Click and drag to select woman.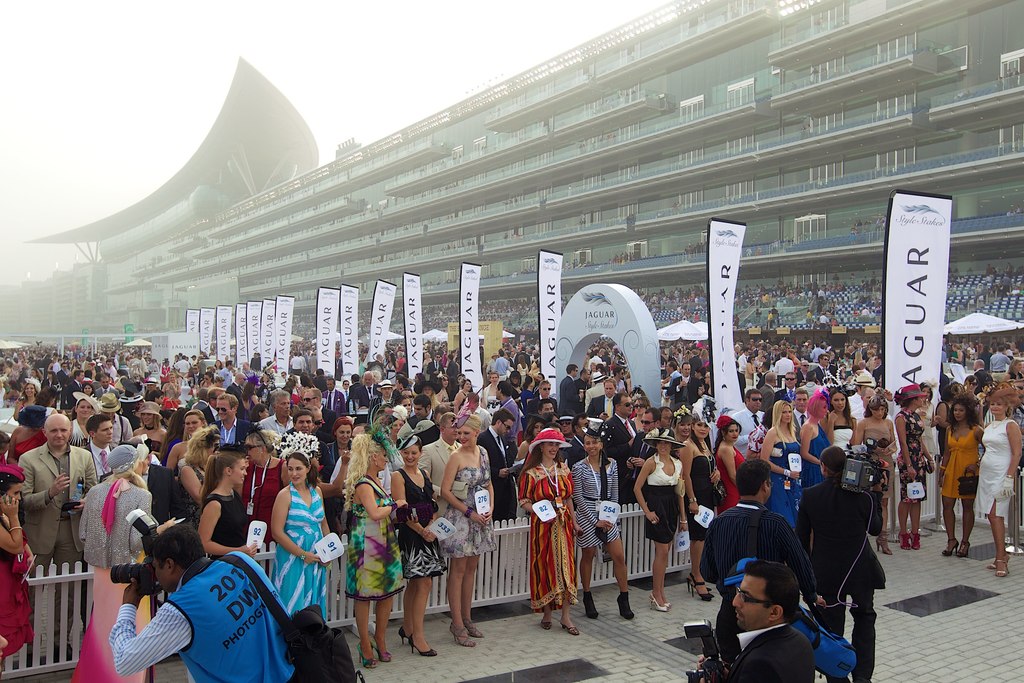
Selection: (132, 404, 174, 455).
